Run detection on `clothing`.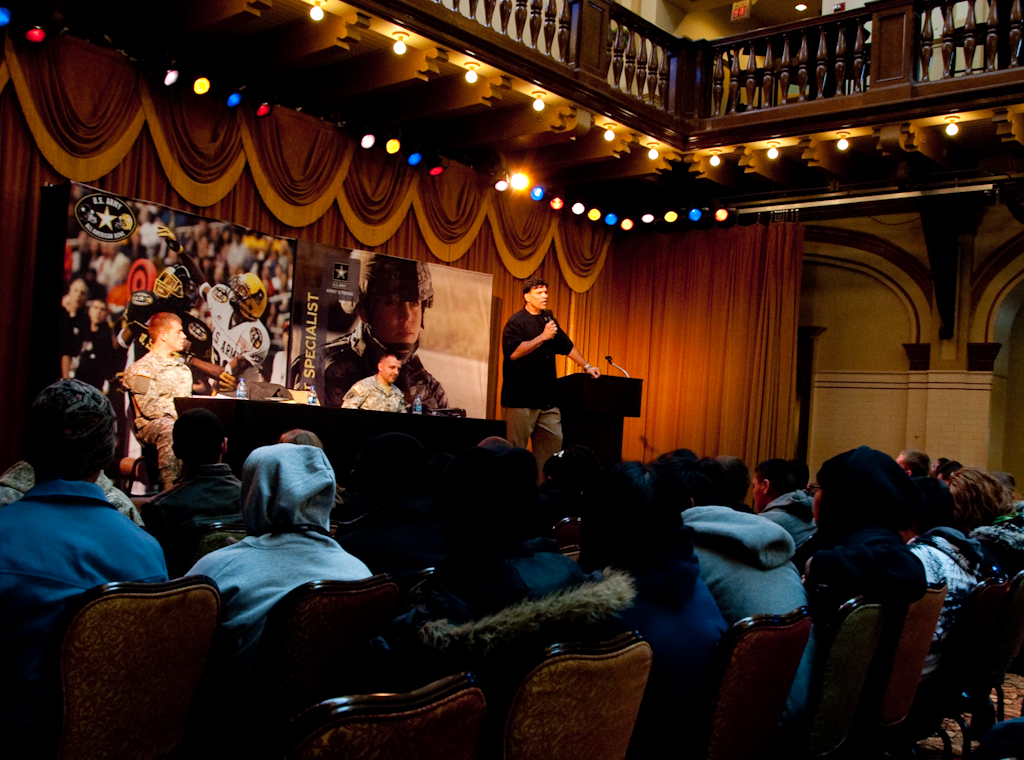
Result: 57:296:89:380.
